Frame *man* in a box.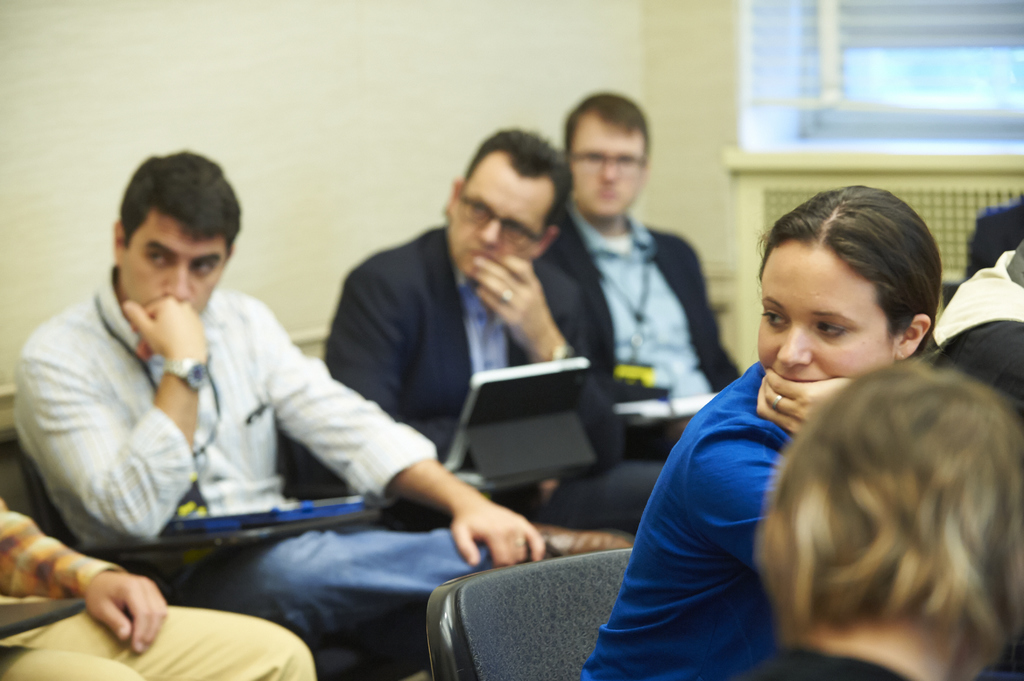
box=[540, 84, 741, 460].
